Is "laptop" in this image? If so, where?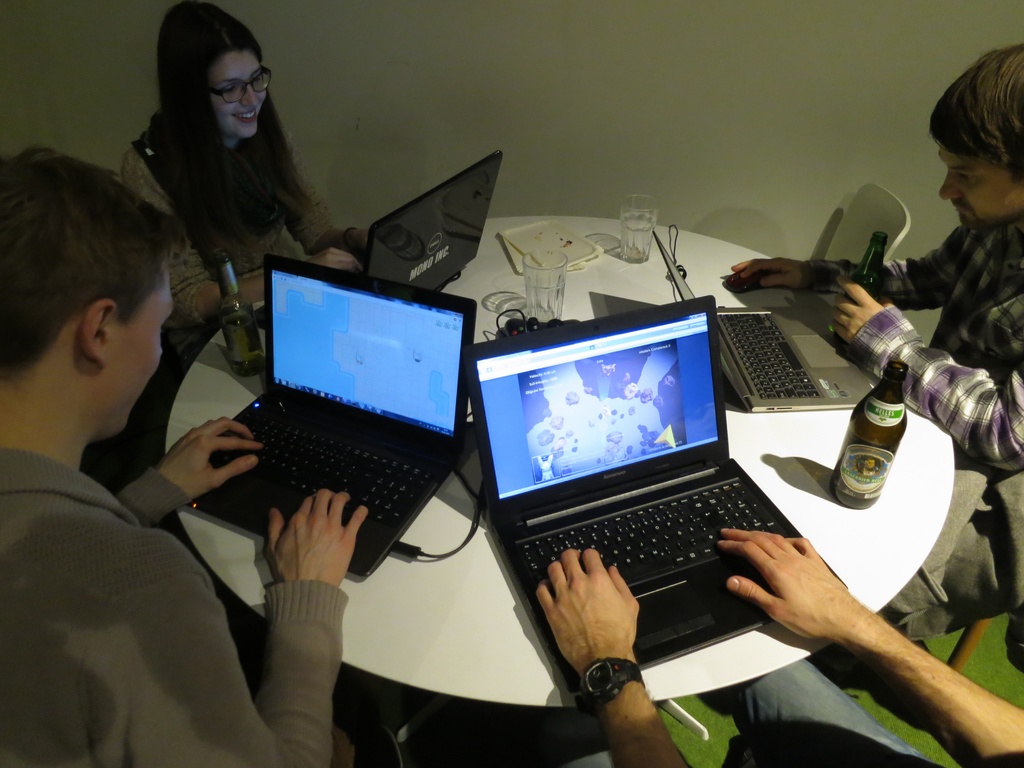
Yes, at (367, 154, 501, 291).
